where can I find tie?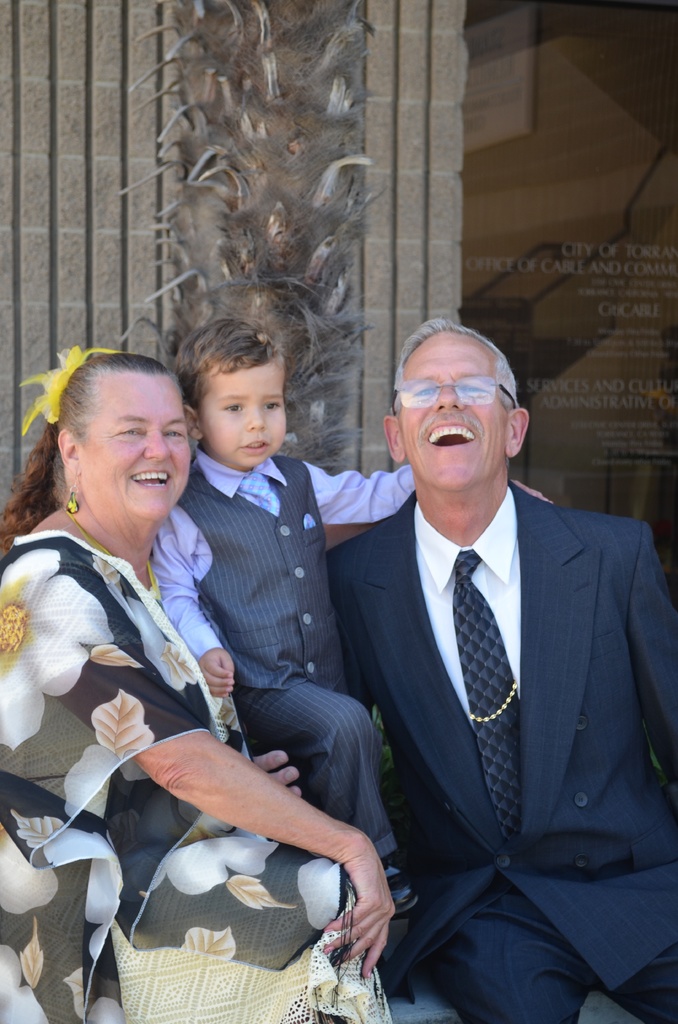
You can find it at l=449, t=550, r=529, b=870.
